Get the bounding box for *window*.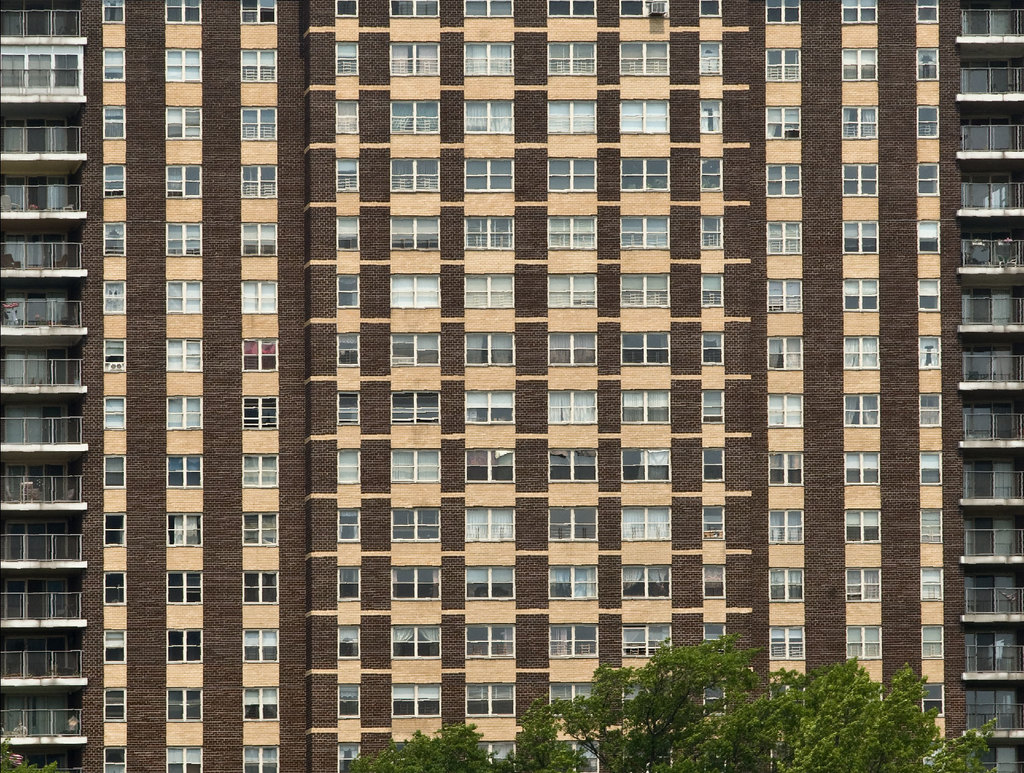
left=243, top=573, right=278, bottom=606.
